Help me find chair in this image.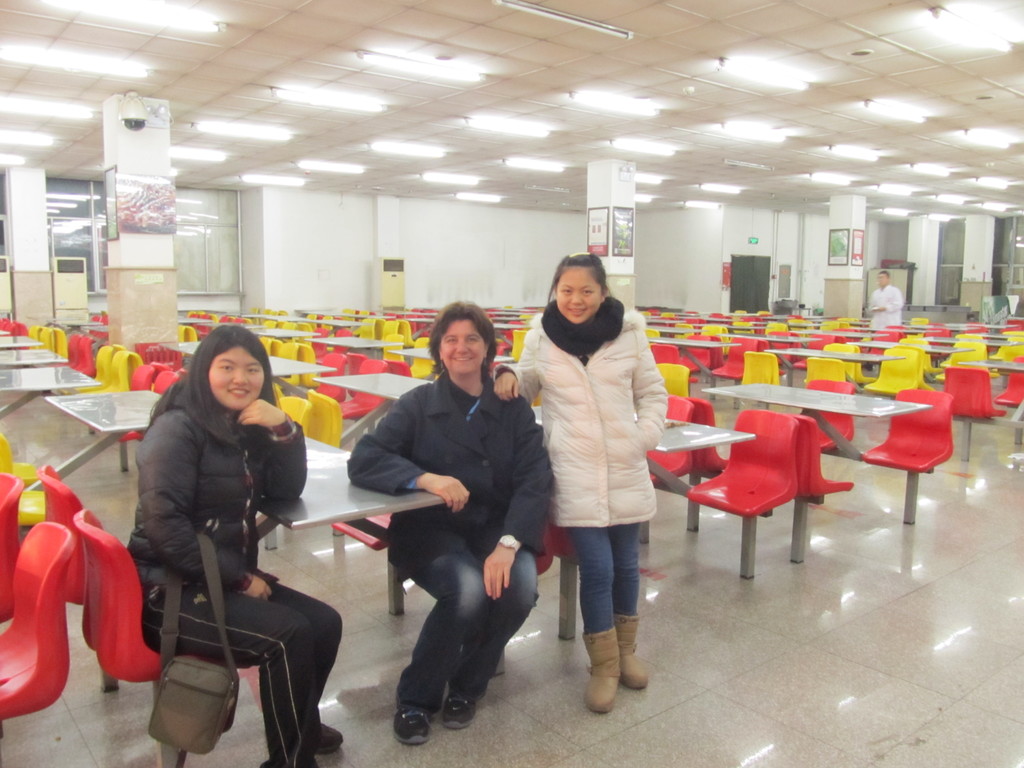
Found it: <region>309, 388, 340, 449</region>.
